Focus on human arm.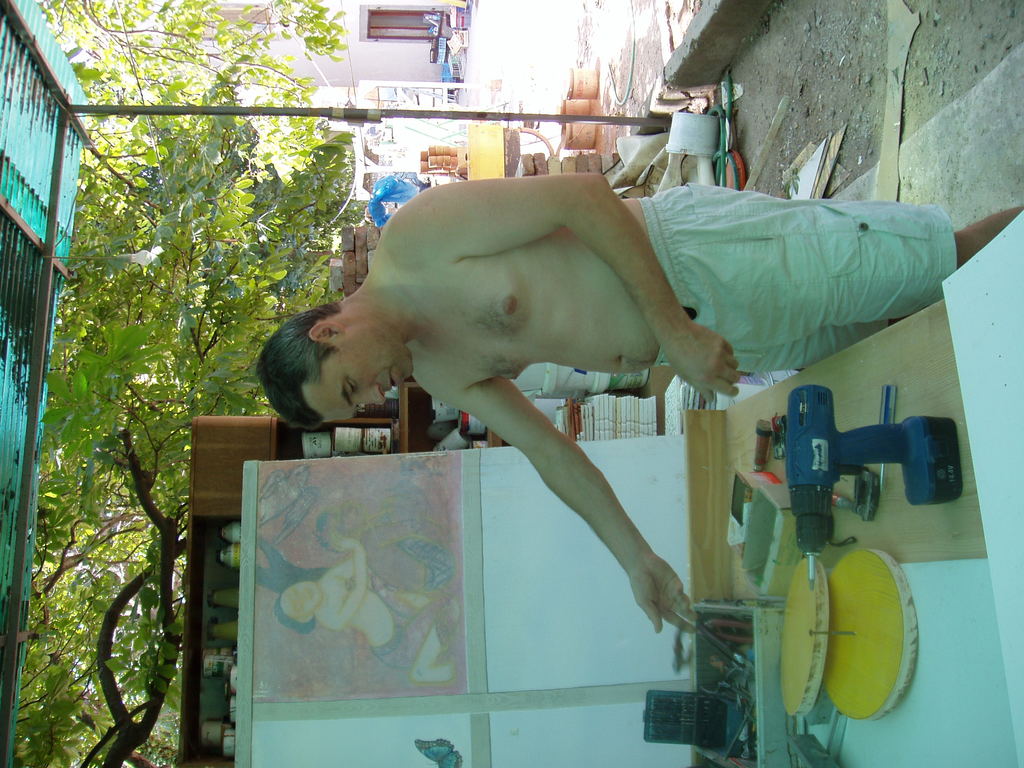
Focused at {"x1": 388, "y1": 175, "x2": 754, "y2": 401}.
